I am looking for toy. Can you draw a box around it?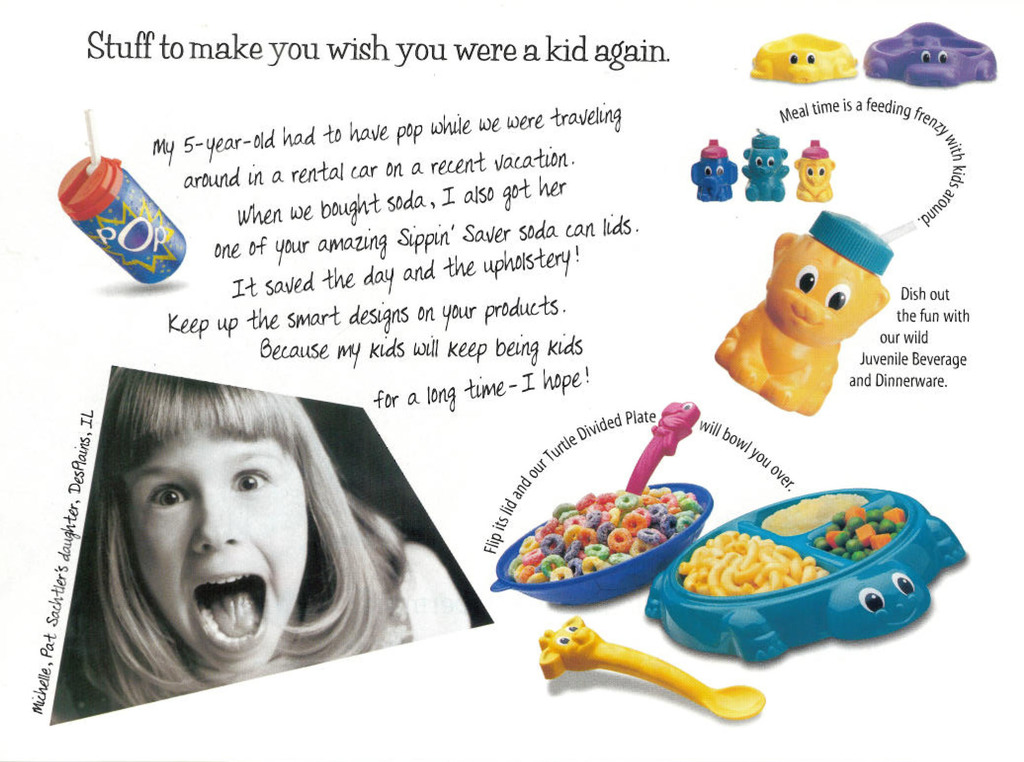
Sure, the bounding box is {"left": 721, "top": 202, "right": 893, "bottom": 414}.
